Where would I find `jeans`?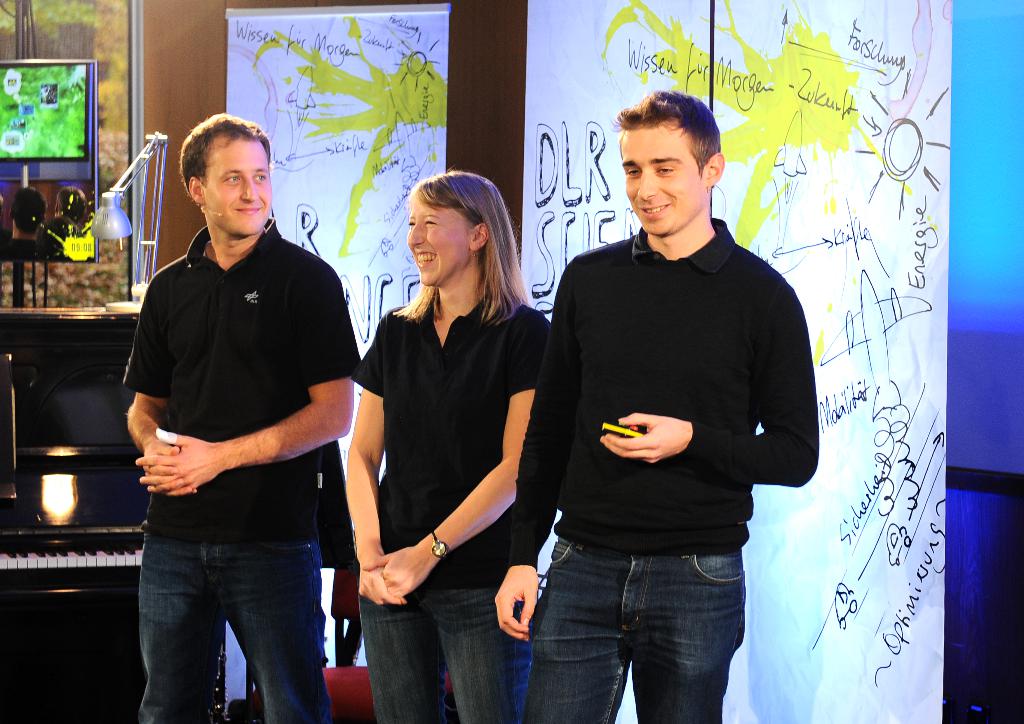
At Rect(138, 526, 331, 723).
